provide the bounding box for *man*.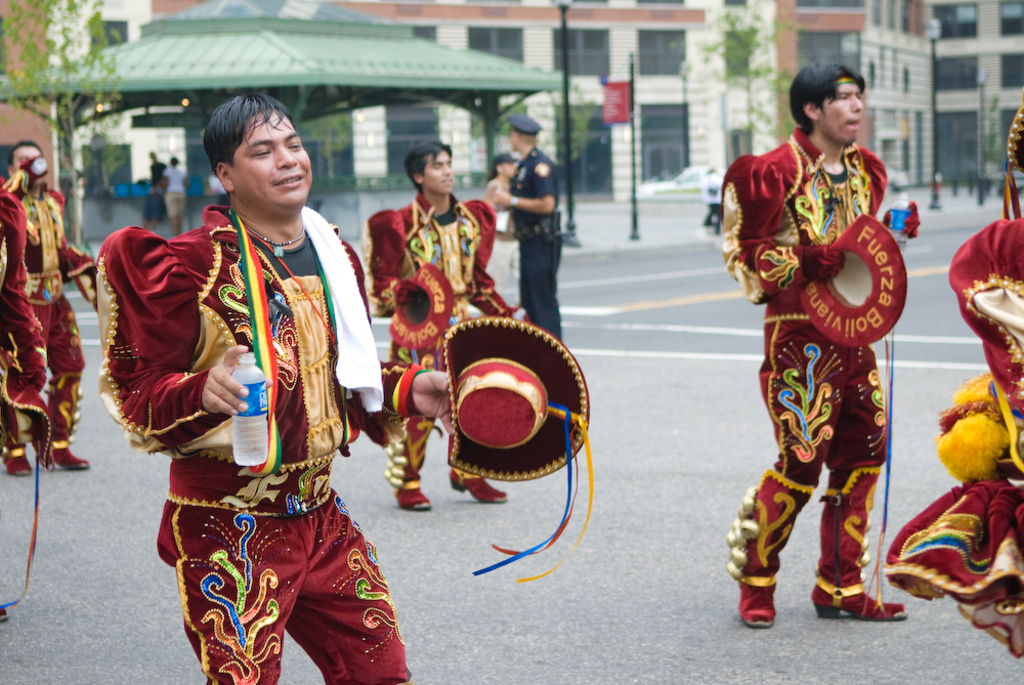
bbox=(360, 137, 522, 509).
